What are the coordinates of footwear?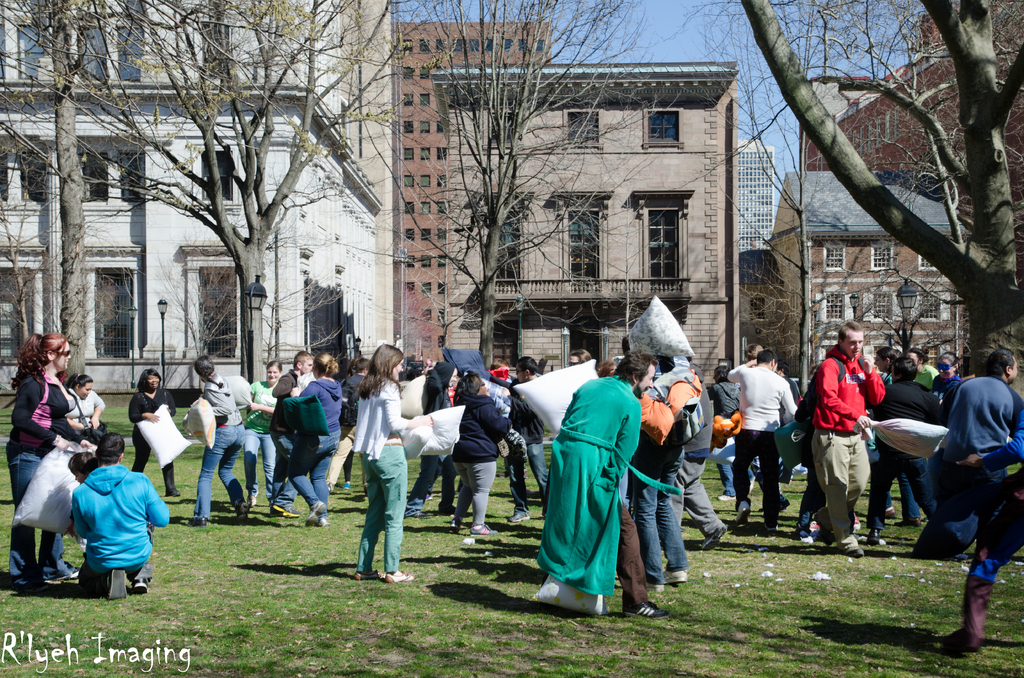
bbox=(344, 481, 351, 487).
